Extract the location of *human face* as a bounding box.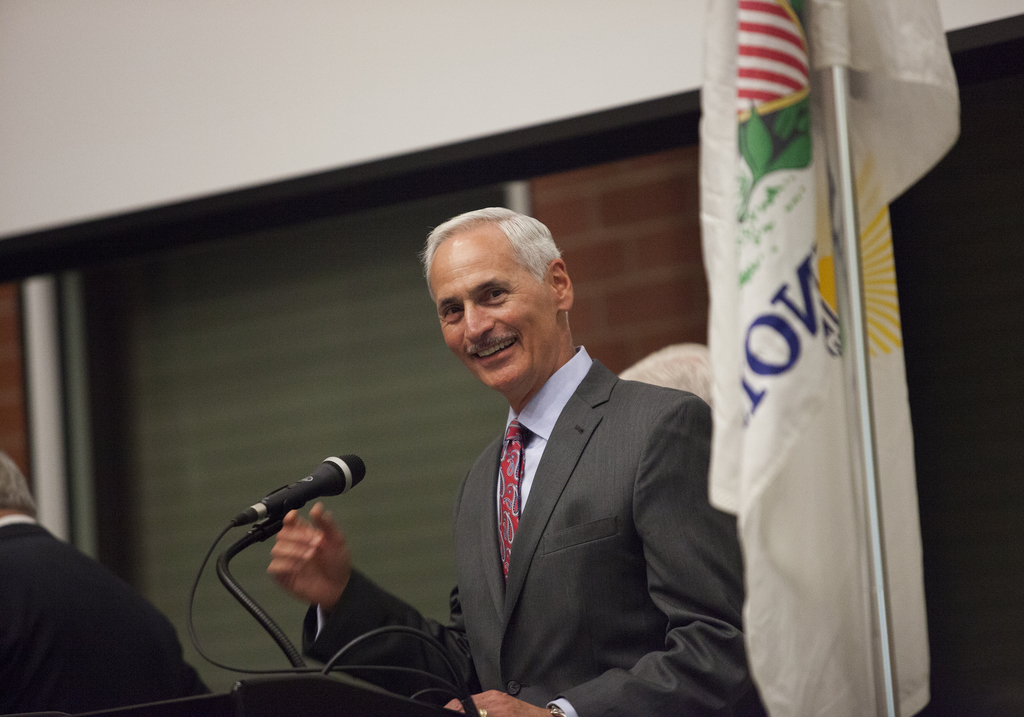
434, 237, 555, 390.
